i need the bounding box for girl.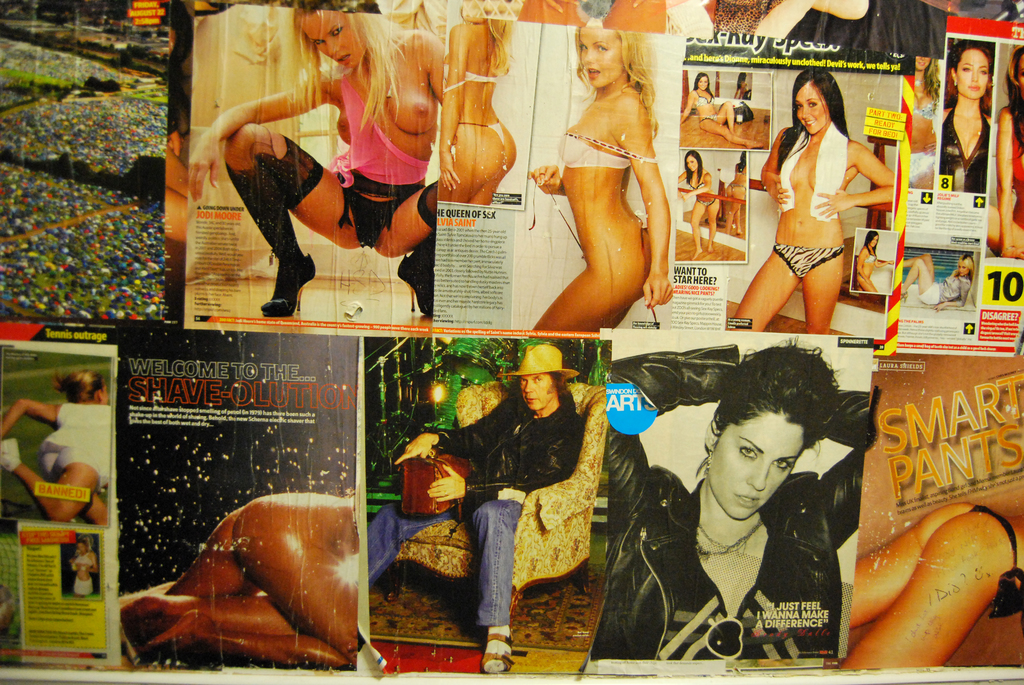
Here it is: <bbox>196, 8, 452, 303</bbox>.
